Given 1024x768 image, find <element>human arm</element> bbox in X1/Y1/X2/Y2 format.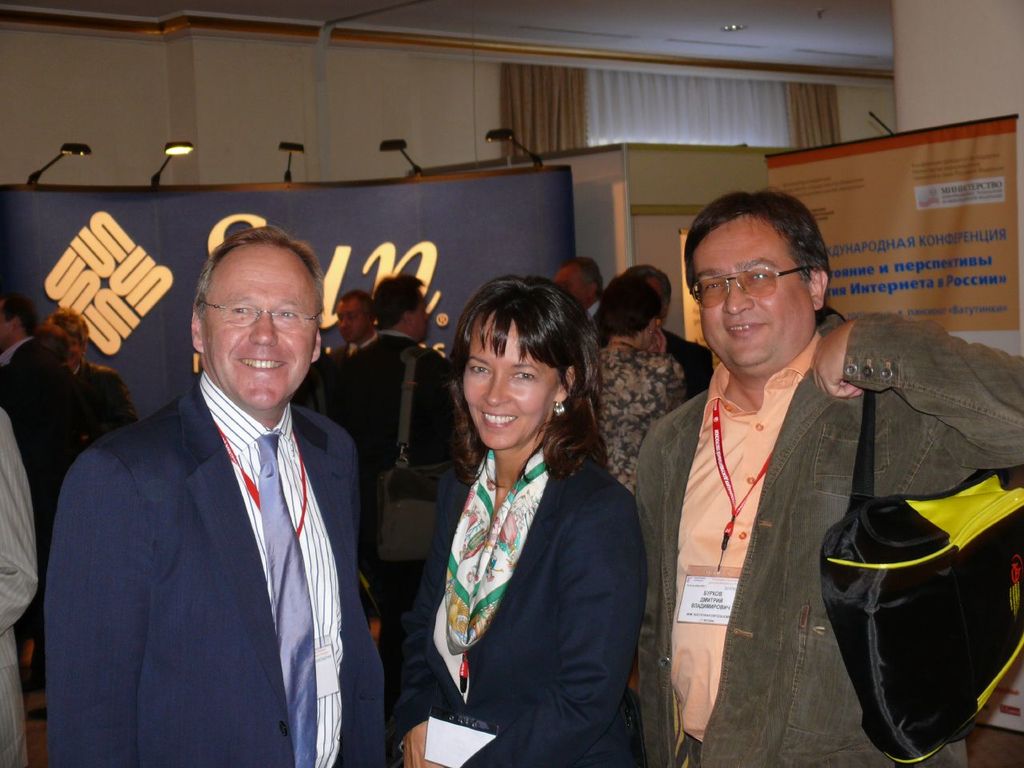
0/406/38/642.
